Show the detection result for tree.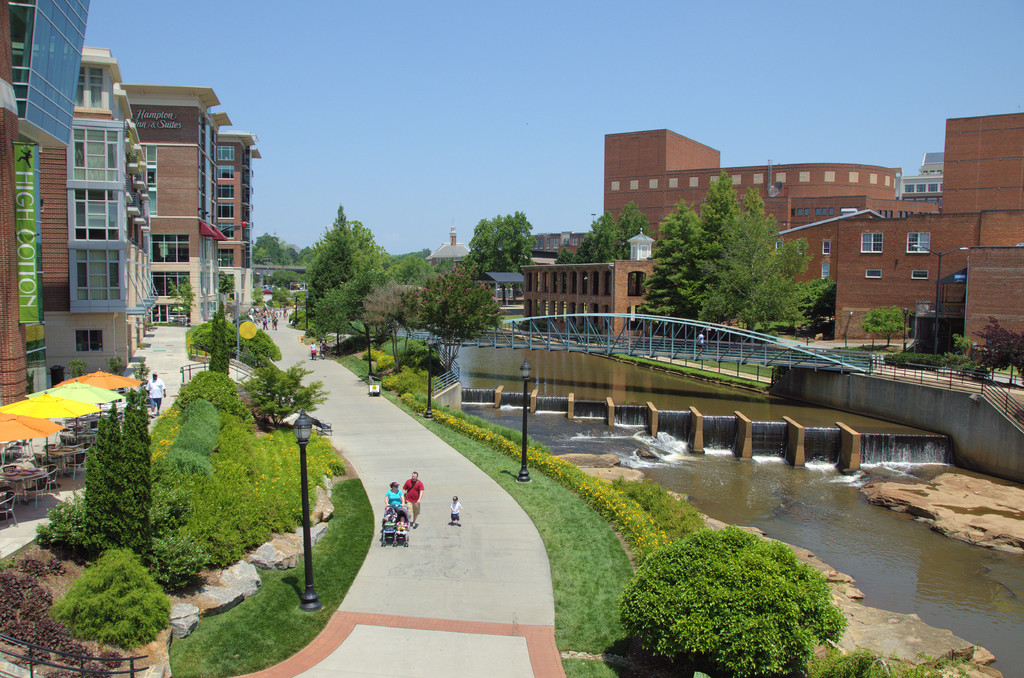
x1=695, y1=170, x2=737, y2=254.
